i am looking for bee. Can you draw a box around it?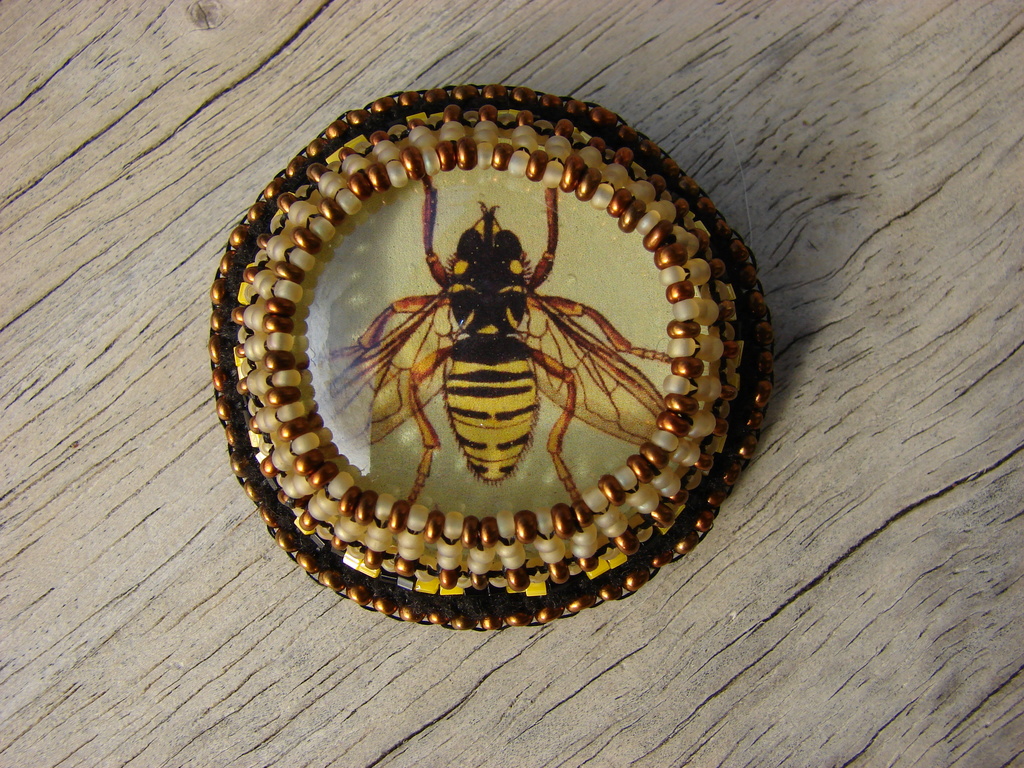
Sure, the bounding box is <box>327,172,668,510</box>.
